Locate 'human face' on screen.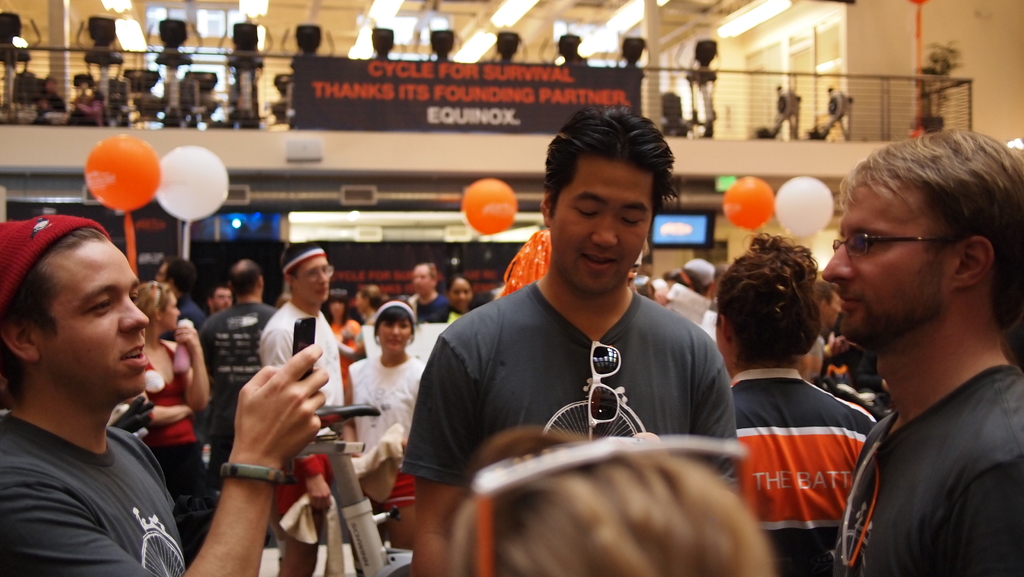
On screen at (left=376, top=320, right=412, bottom=351).
